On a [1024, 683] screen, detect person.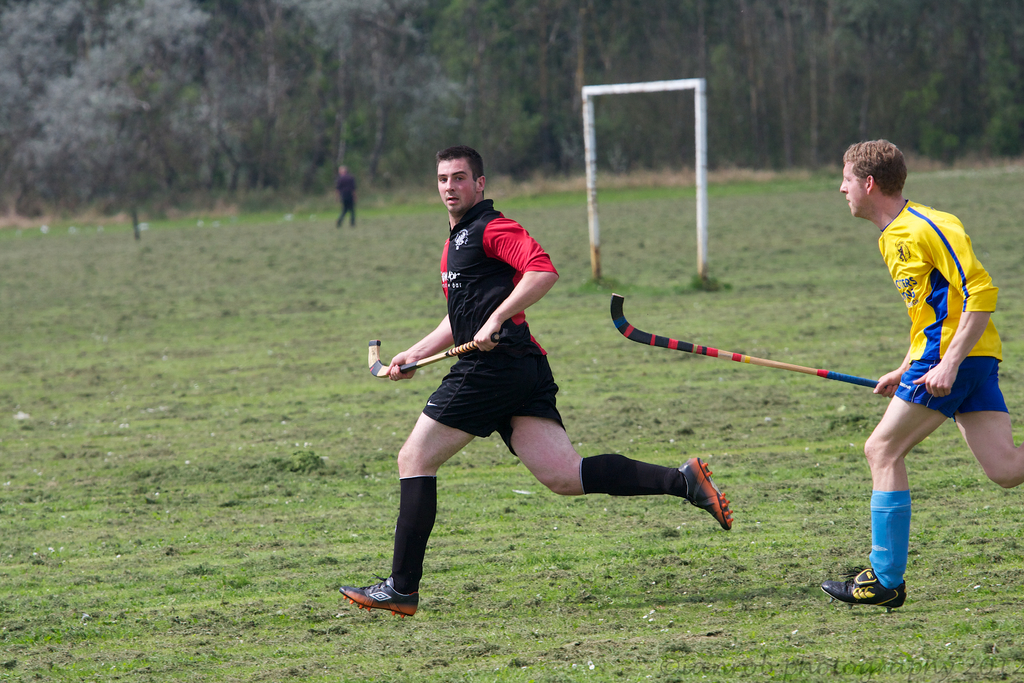
x1=333, y1=144, x2=739, y2=628.
